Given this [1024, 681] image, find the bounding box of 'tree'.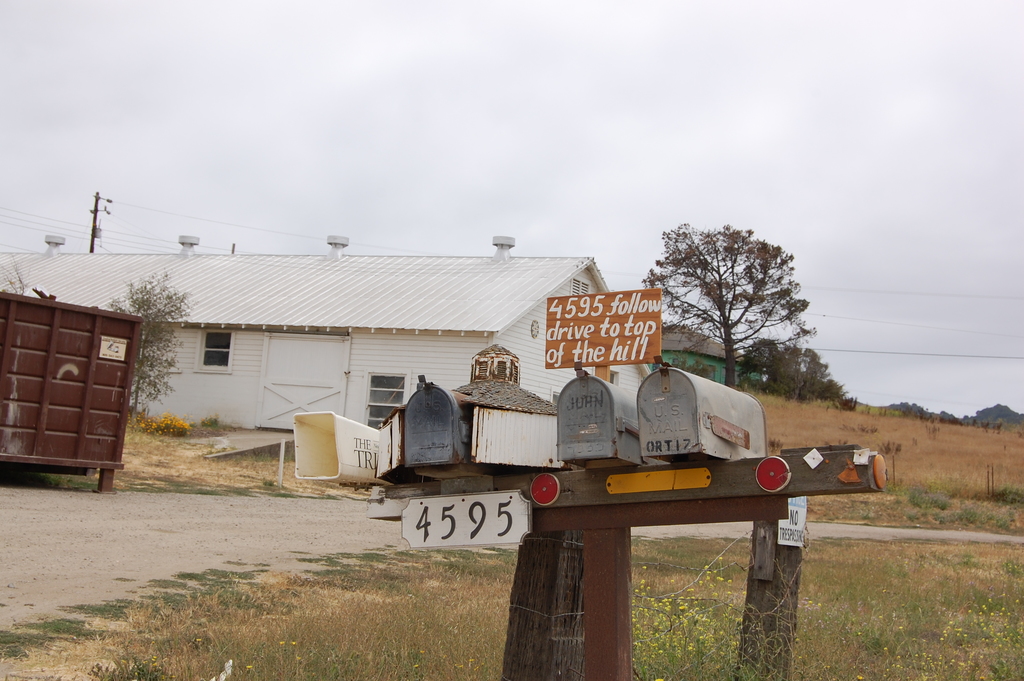
bbox(876, 441, 902, 452).
